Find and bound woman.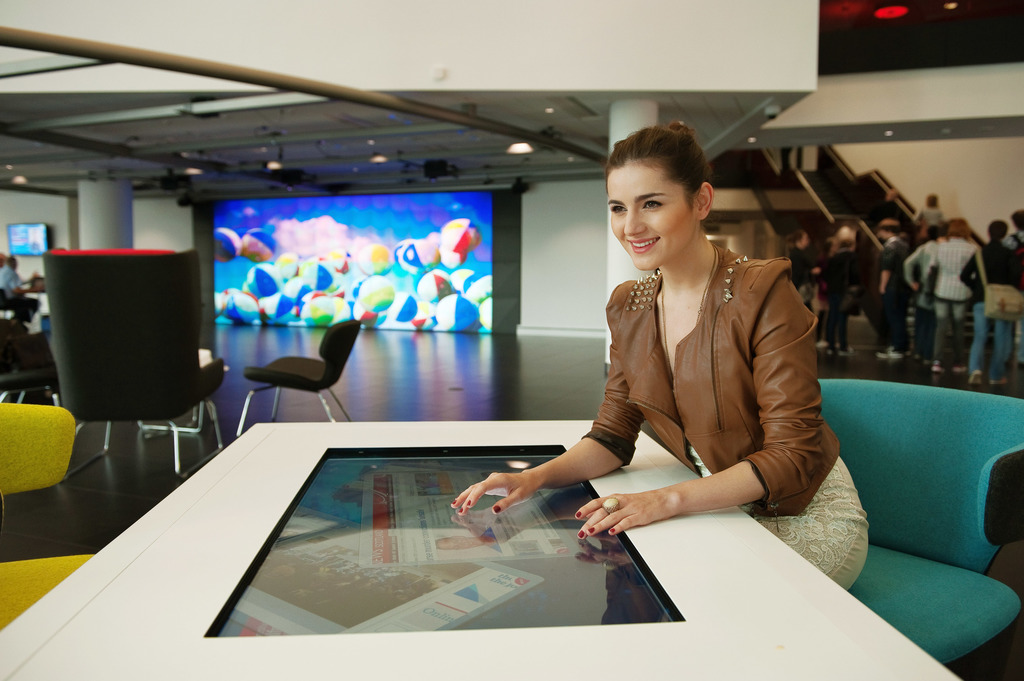
Bound: bbox(465, 132, 814, 630).
